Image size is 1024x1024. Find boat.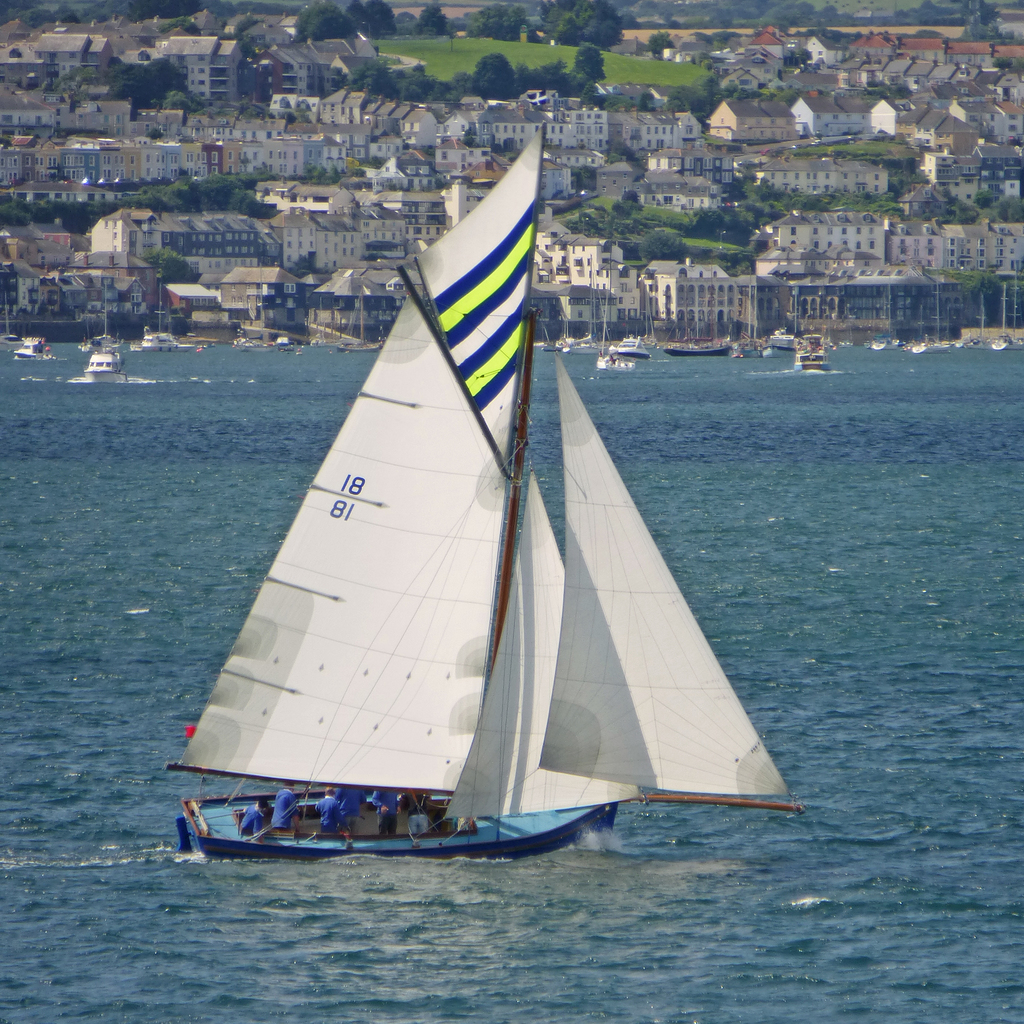
Rect(593, 276, 648, 371).
